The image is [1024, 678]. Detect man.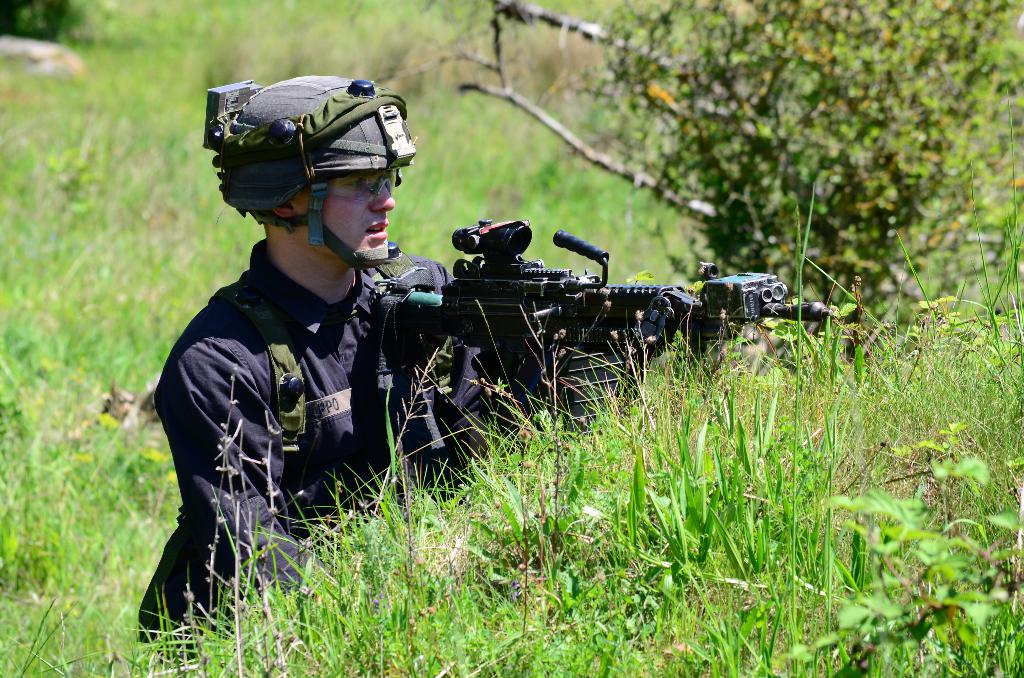
Detection: (139,73,493,667).
